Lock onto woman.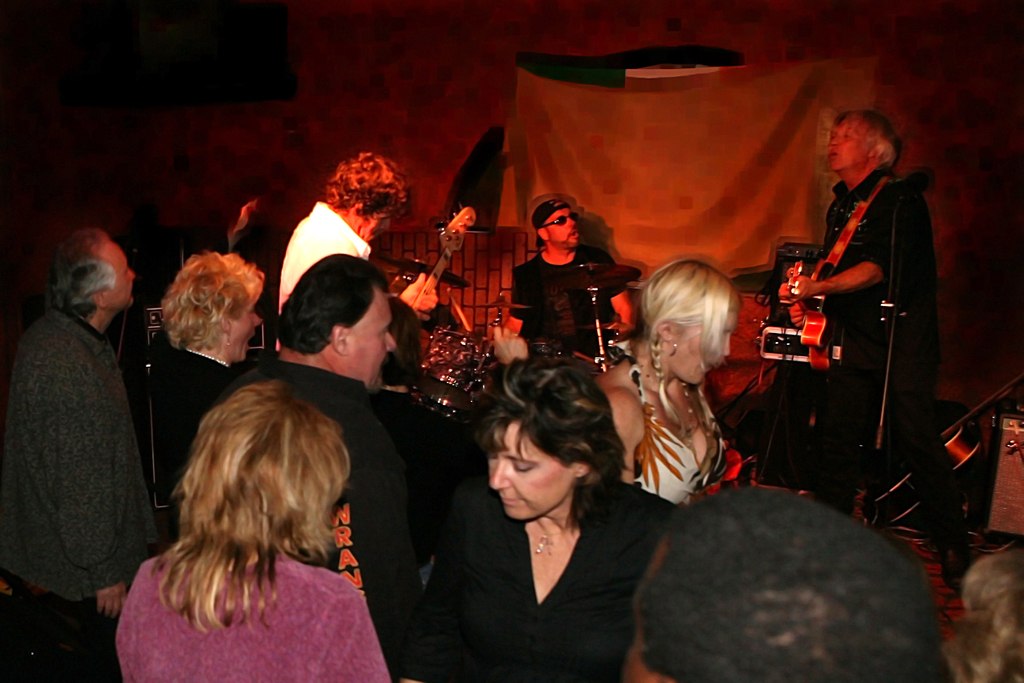
Locked: [left=276, top=150, right=438, bottom=320].
